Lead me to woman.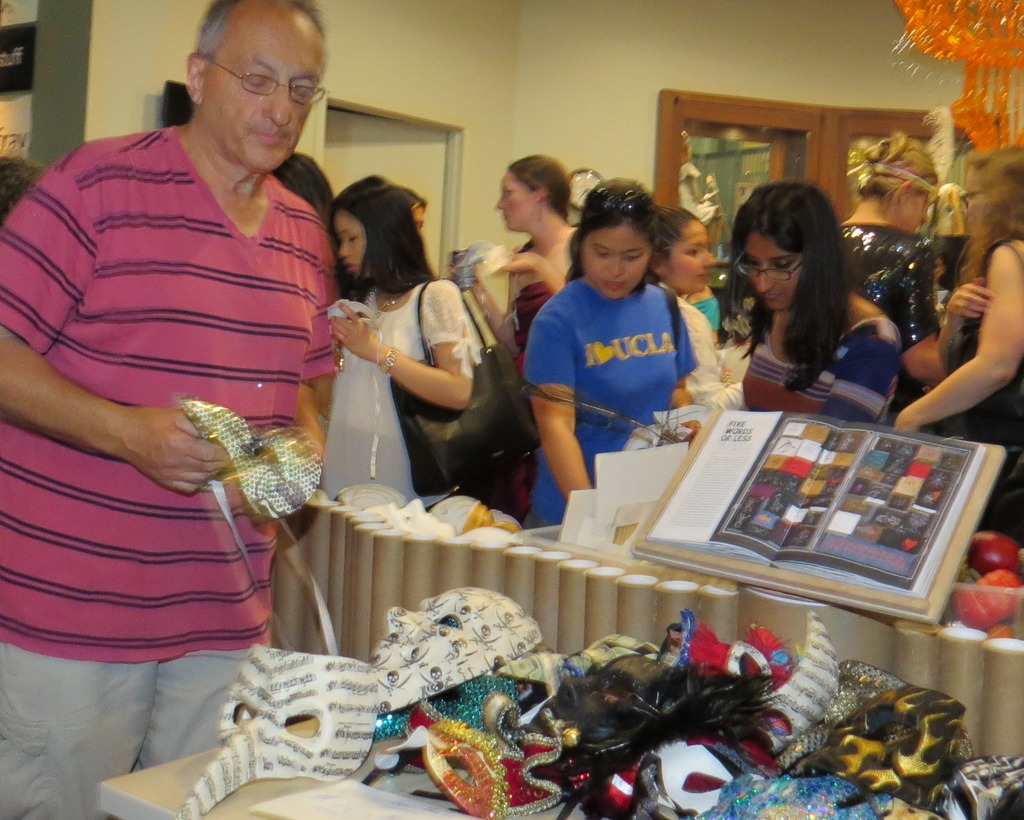
Lead to <box>523,175,699,532</box>.
